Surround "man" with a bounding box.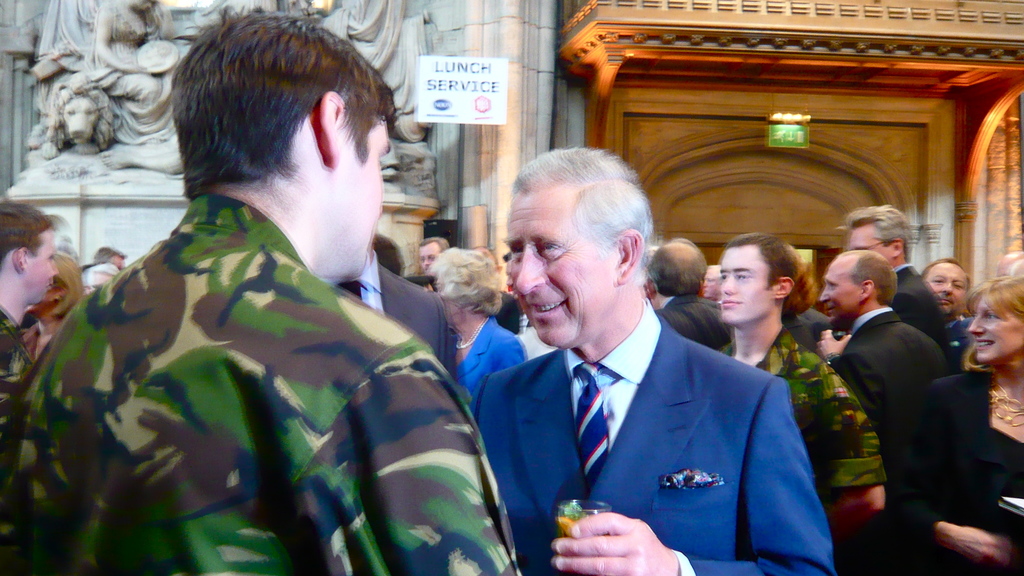
box=[653, 240, 744, 349].
